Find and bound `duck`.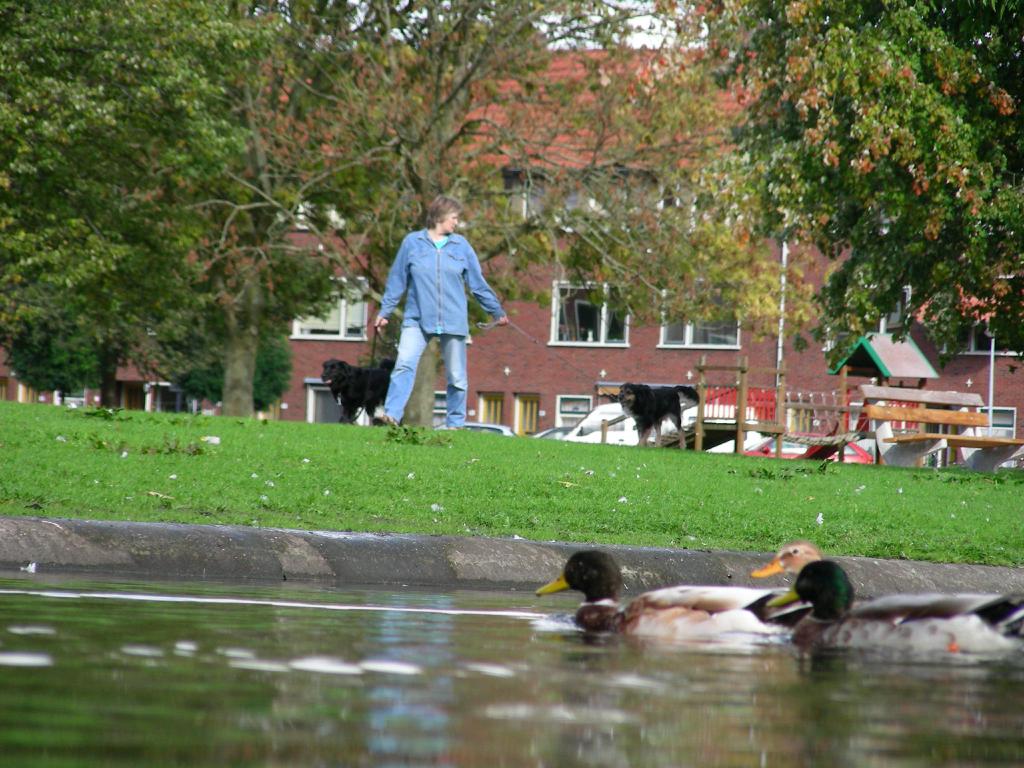
Bound: x1=762 y1=558 x2=1017 y2=665.
